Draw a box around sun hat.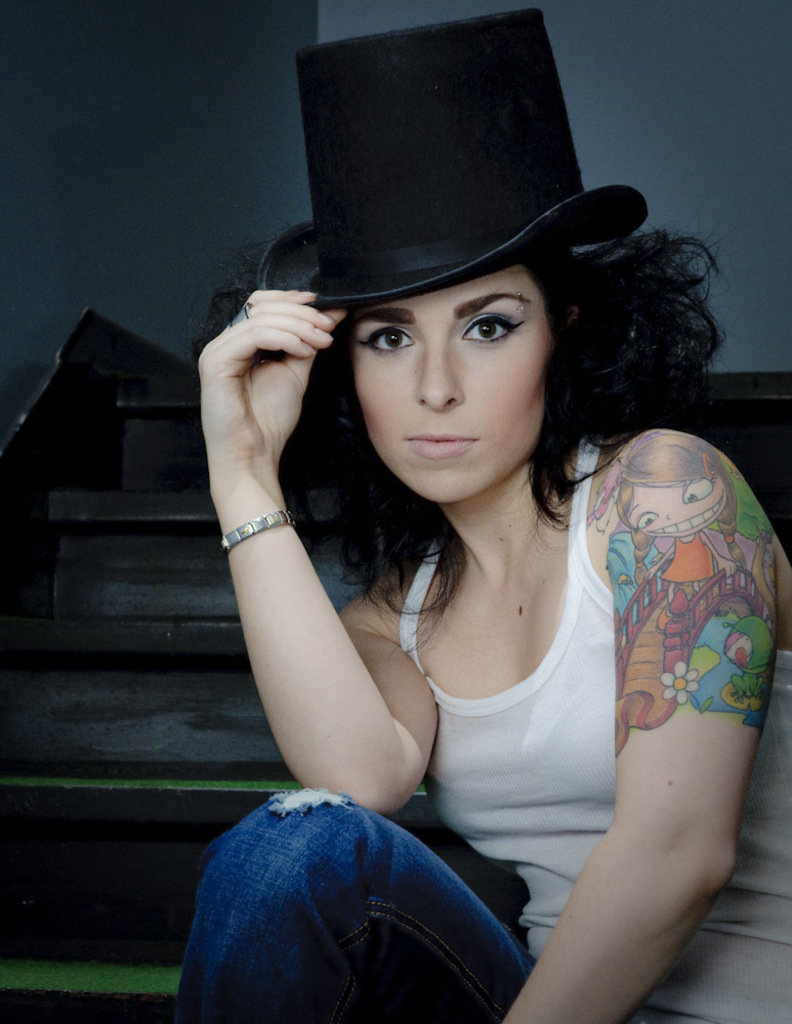
box(249, 6, 648, 306).
